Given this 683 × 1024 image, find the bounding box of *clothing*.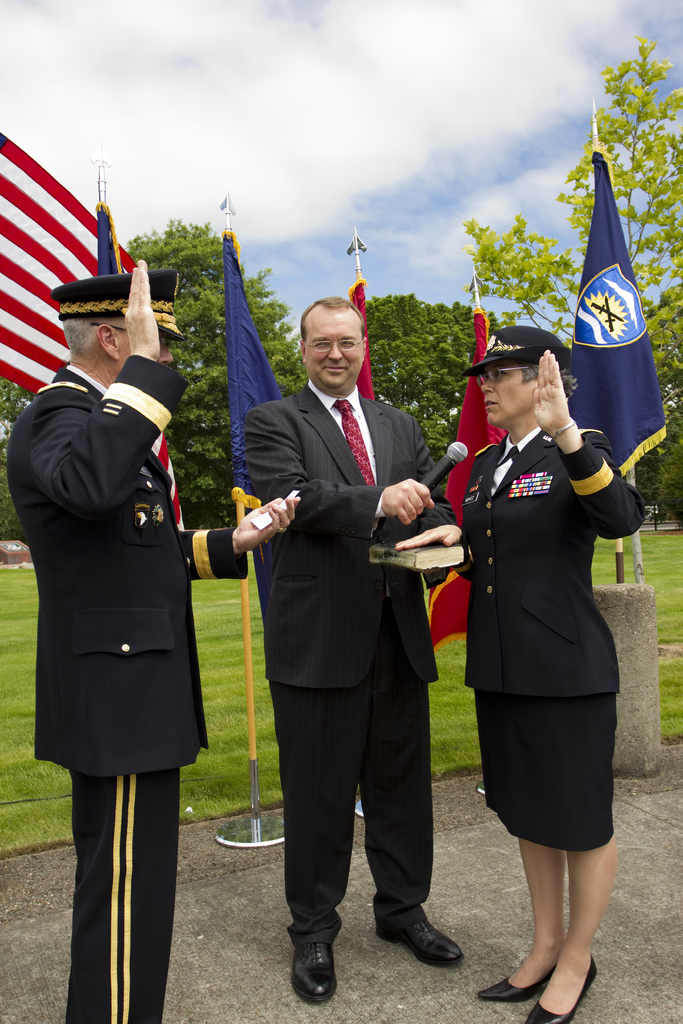
detection(1, 360, 246, 1023).
